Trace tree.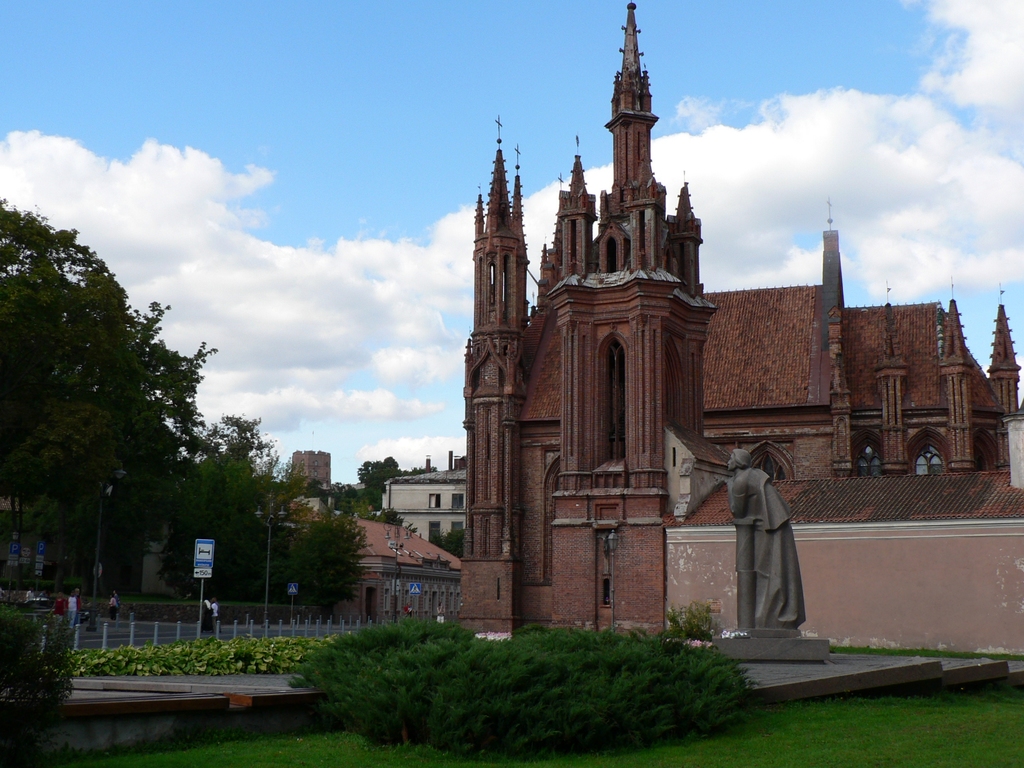
Traced to box(14, 202, 246, 636).
